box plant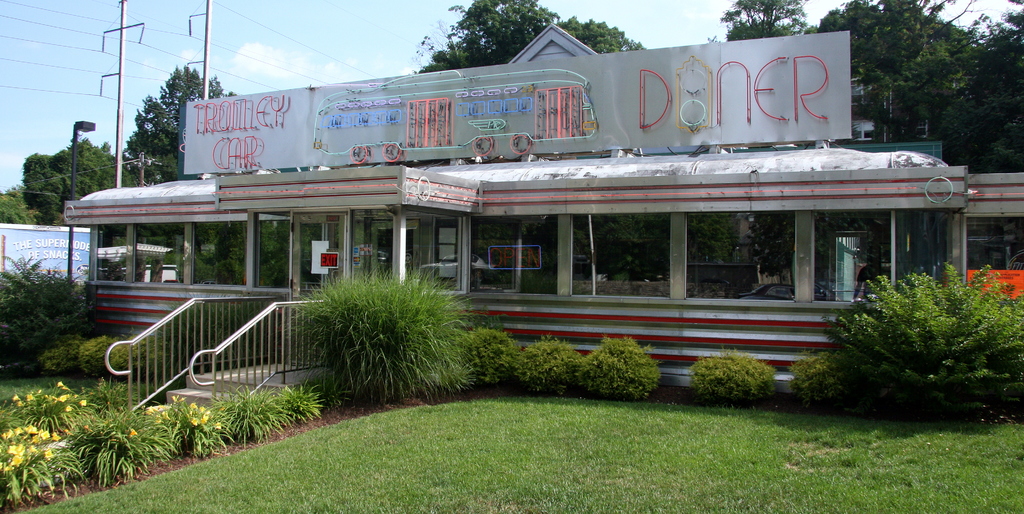
bbox(115, 328, 172, 380)
